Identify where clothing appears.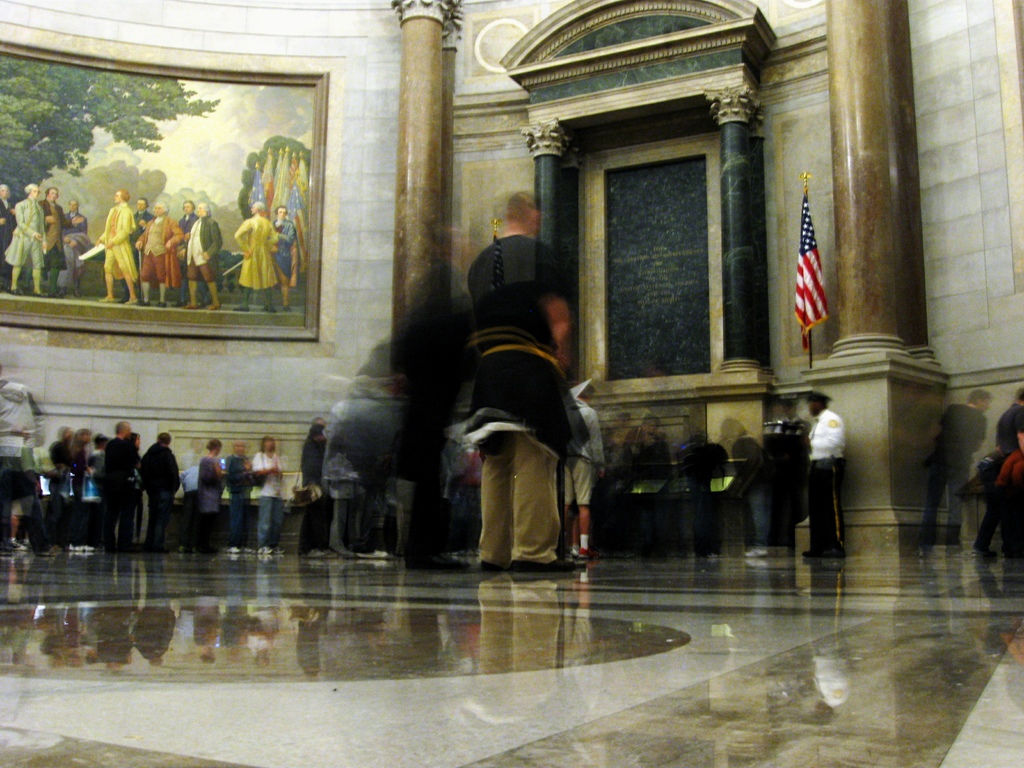
Appears at 187:206:217:294.
